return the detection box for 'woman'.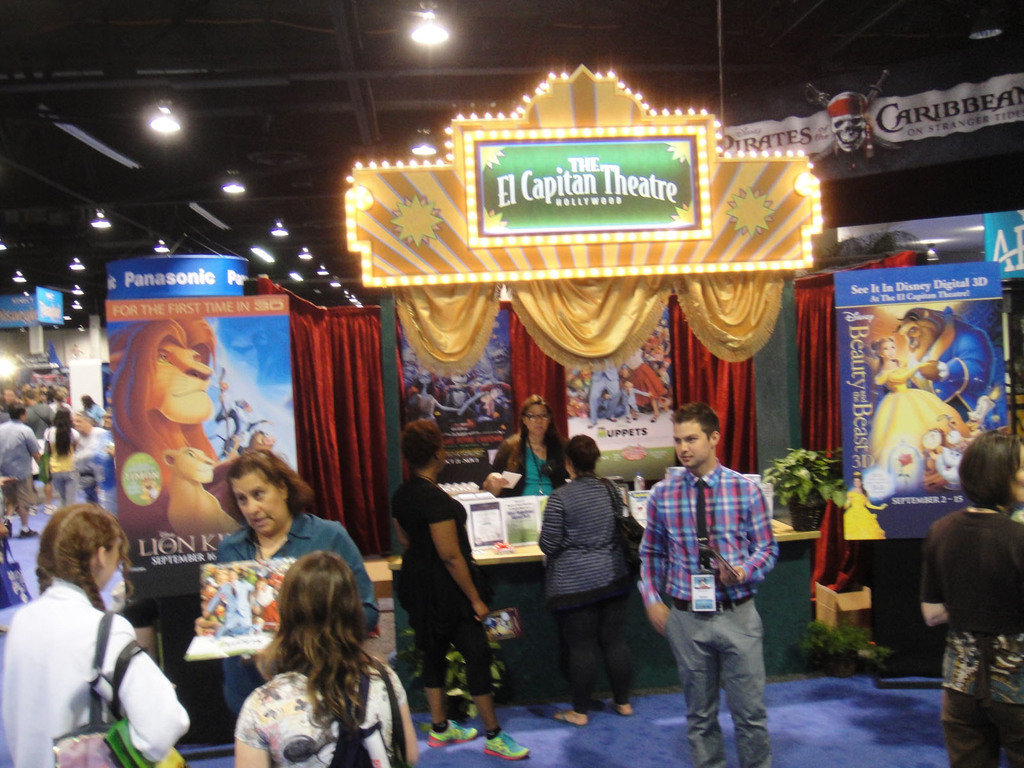
[920,428,1023,767].
